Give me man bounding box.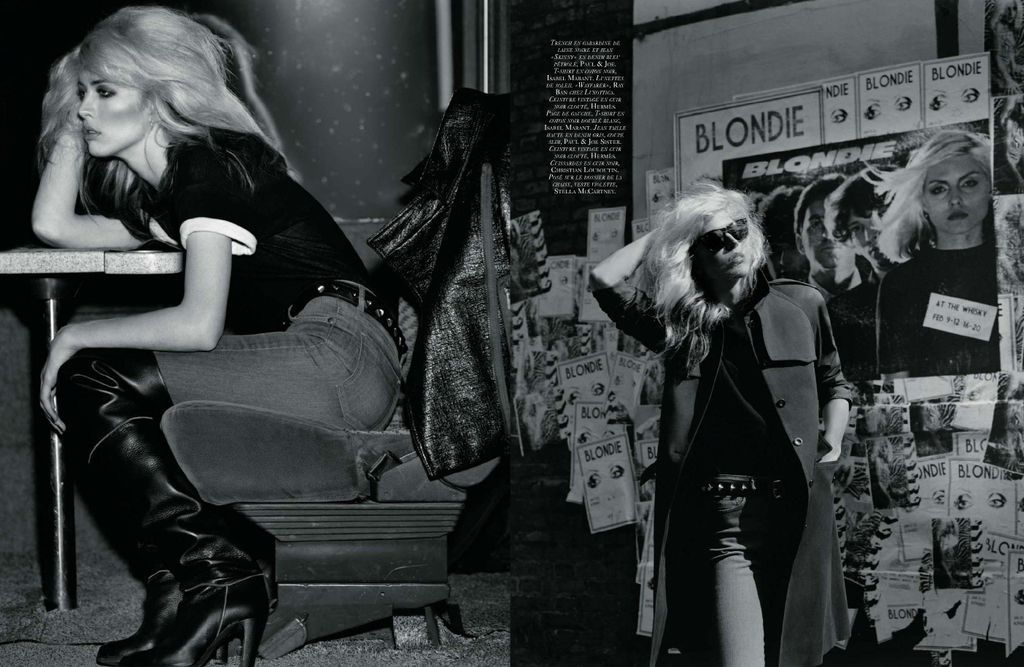
bbox=(831, 161, 896, 377).
